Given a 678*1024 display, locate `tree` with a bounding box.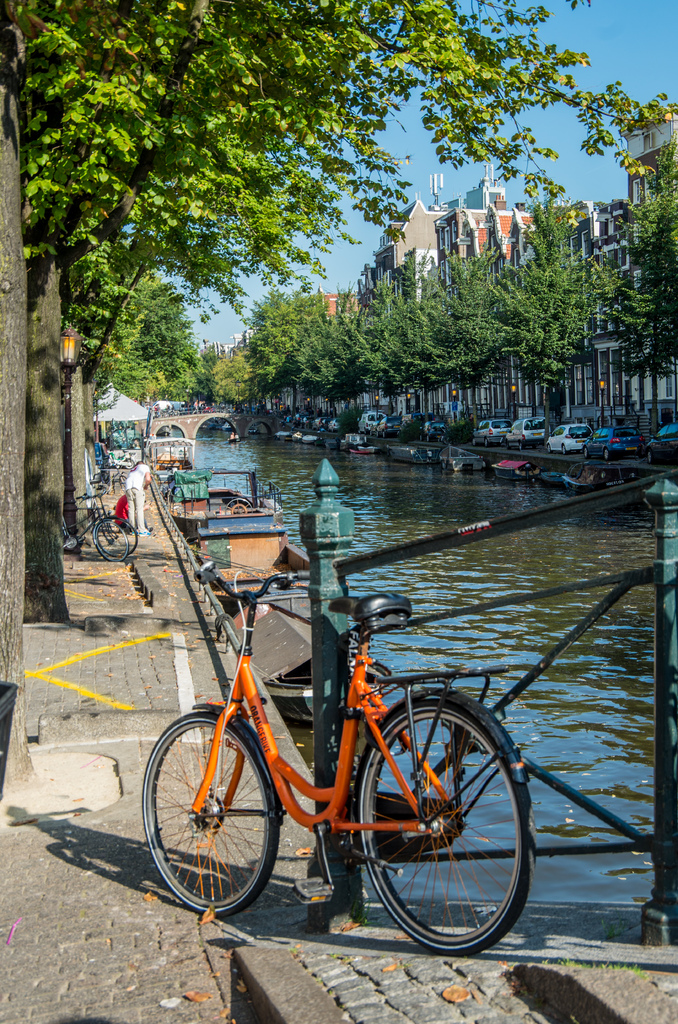
Located: box=[493, 195, 610, 406].
